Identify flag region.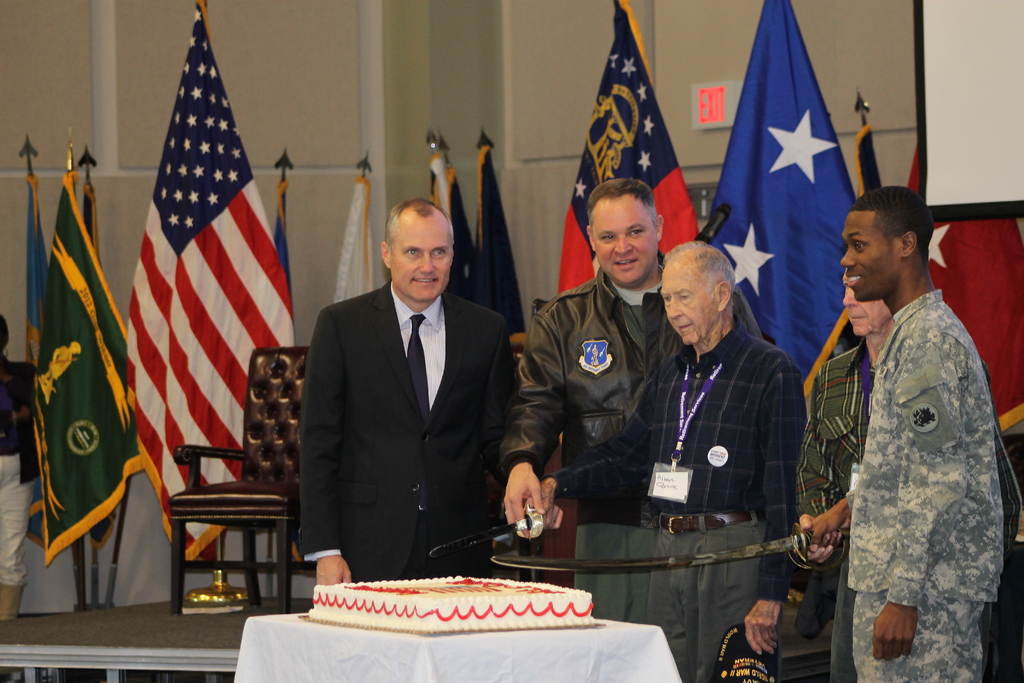
Region: box(429, 147, 479, 295).
